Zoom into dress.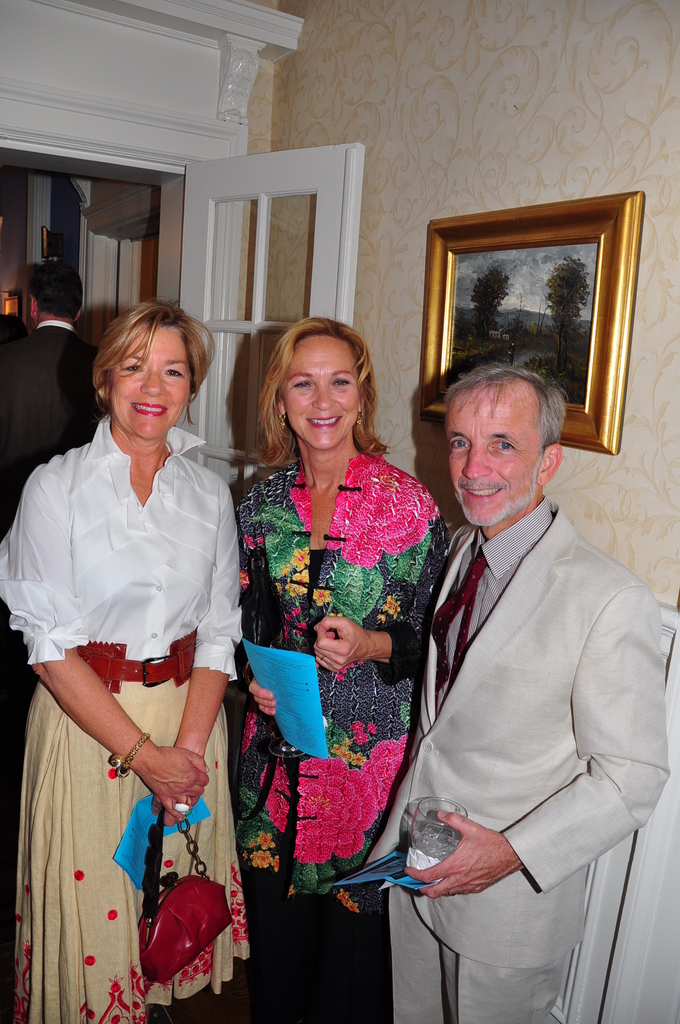
Zoom target: rect(238, 444, 456, 920).
